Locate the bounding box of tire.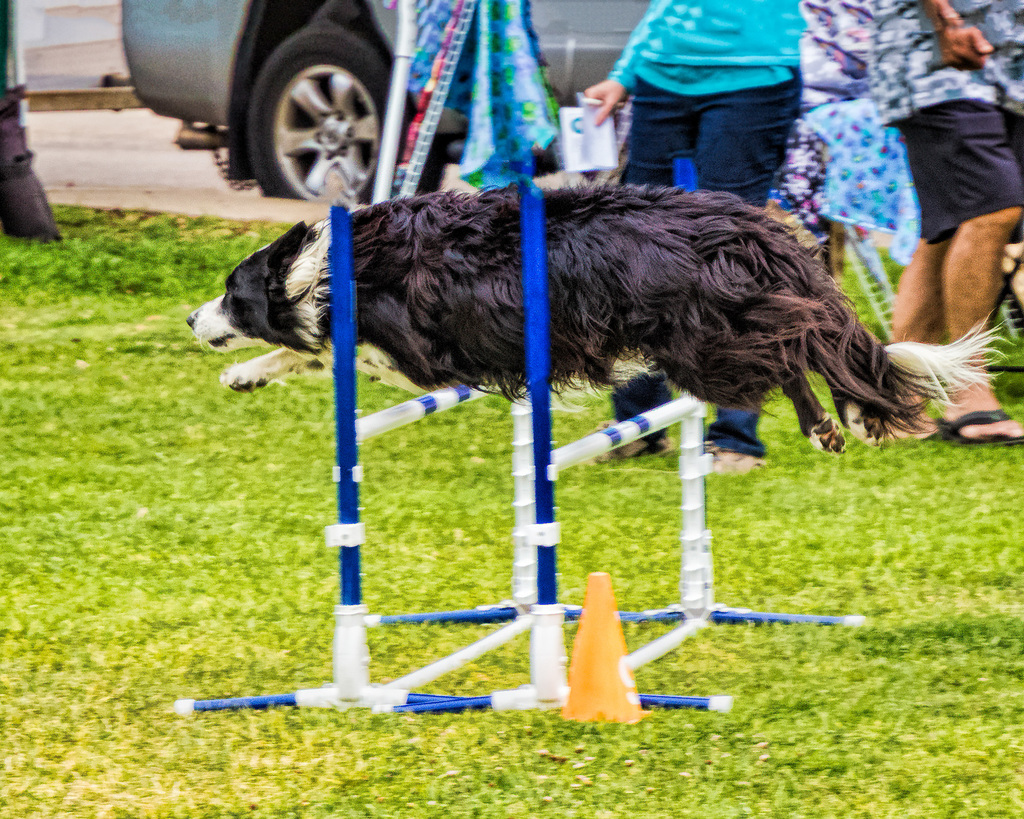
Bounding box: 249:26:445:205.
